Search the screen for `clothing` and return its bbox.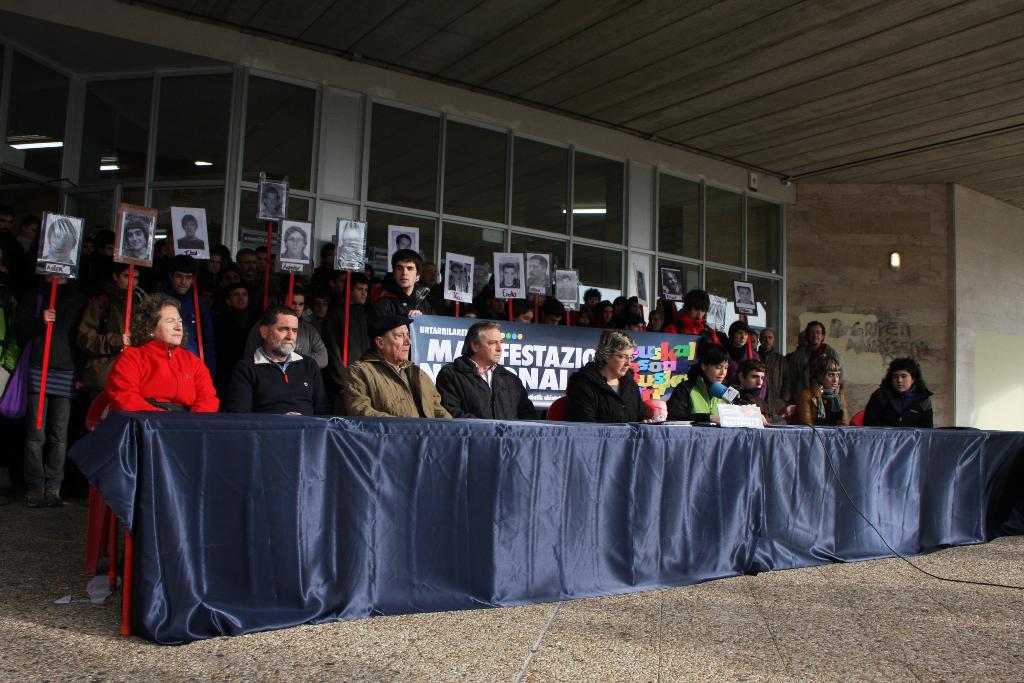
Found: <box>547,368,672,439</box>.
